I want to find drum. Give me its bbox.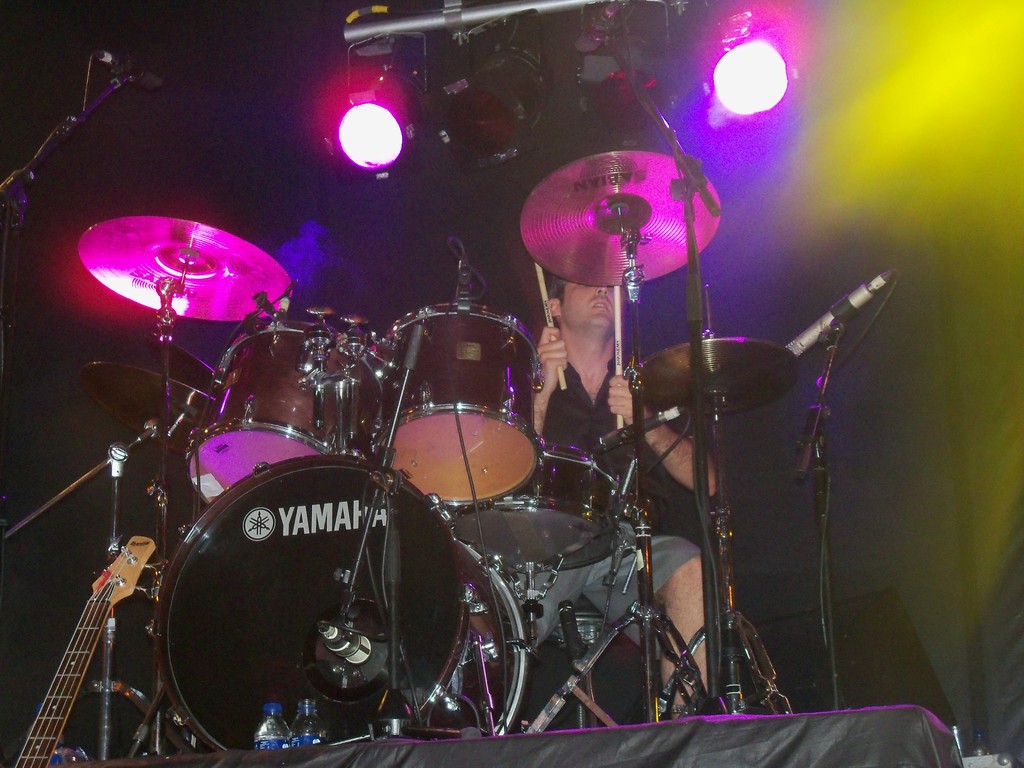
box=[186, 315, 385, 505].
